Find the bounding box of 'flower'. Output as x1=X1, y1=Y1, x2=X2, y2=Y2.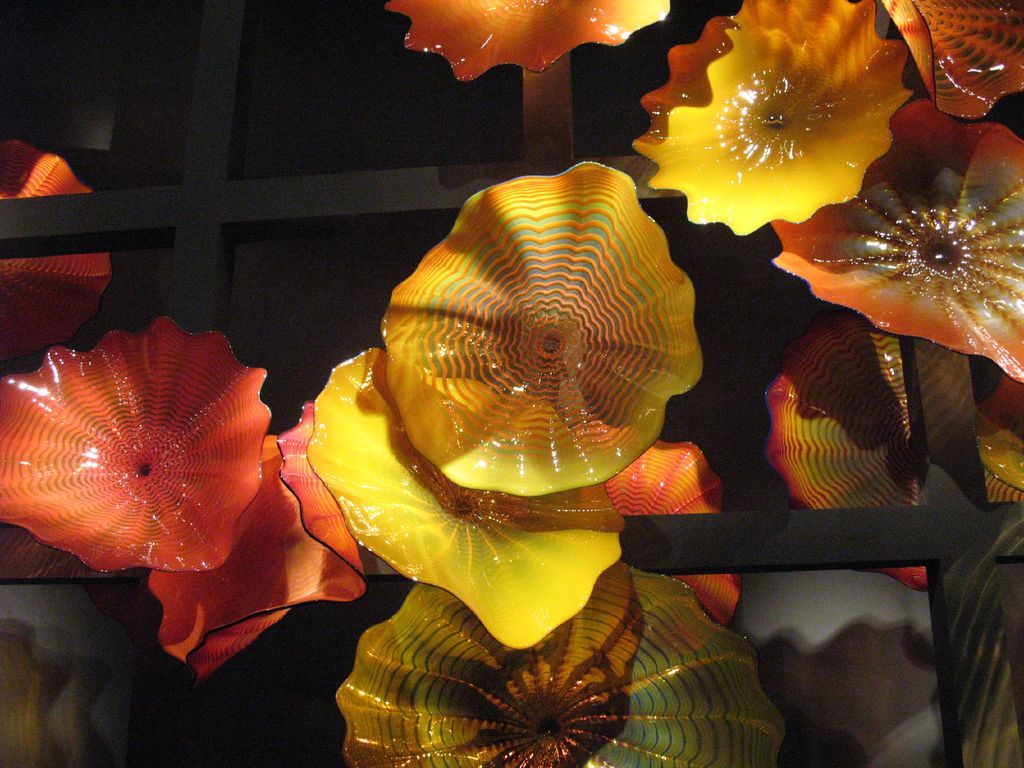
x1=300, y1=349, x2=630, y2=653.
